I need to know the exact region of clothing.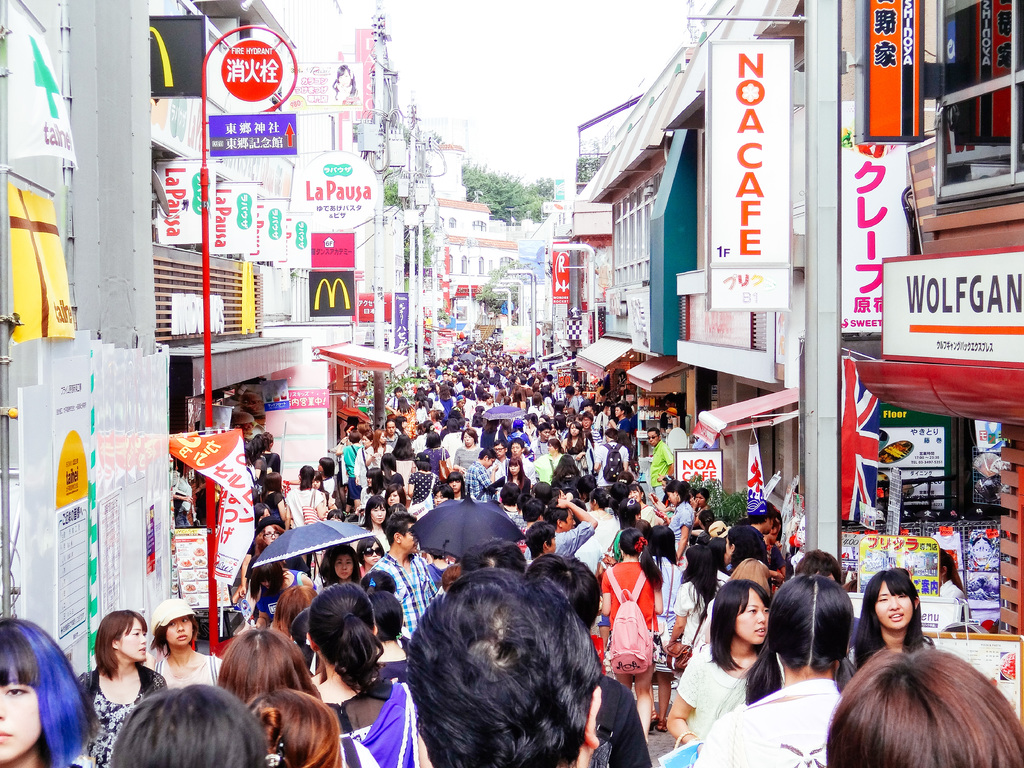
Region: <bbox>484, 369, 493, 377</bbox>.
